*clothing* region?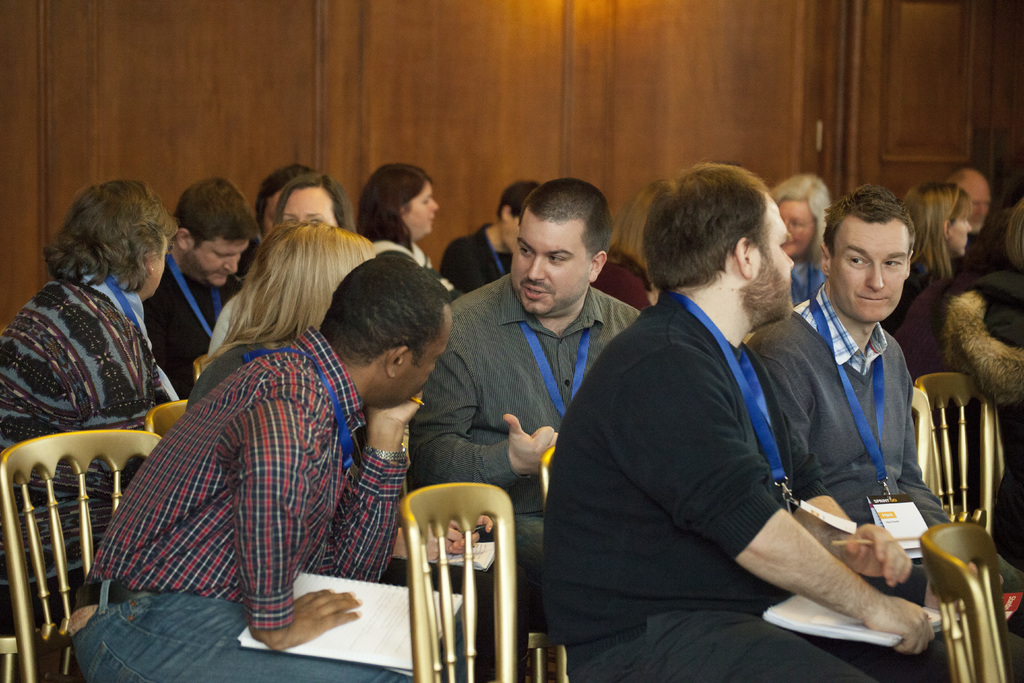
left=587, top=260, right=660, bottom=314
